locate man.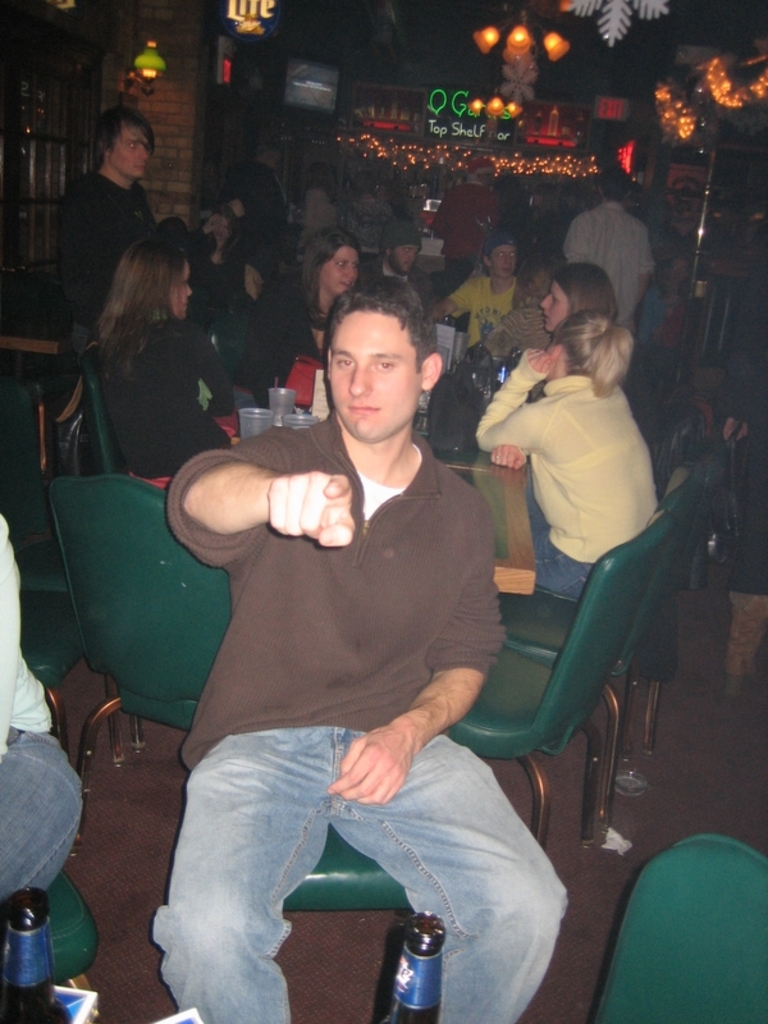
Bounding box: <region>230, 146, 288, 227</region>.
